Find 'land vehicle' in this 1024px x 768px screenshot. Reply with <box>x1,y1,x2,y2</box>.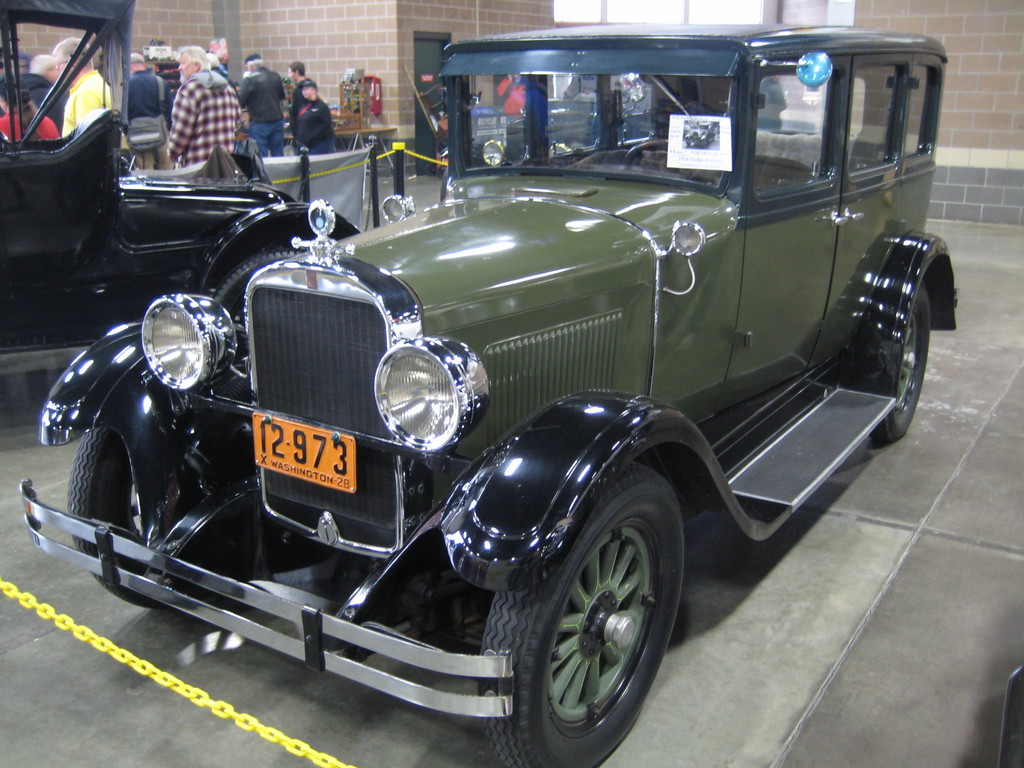
<box>0,0,360,356</box>.
